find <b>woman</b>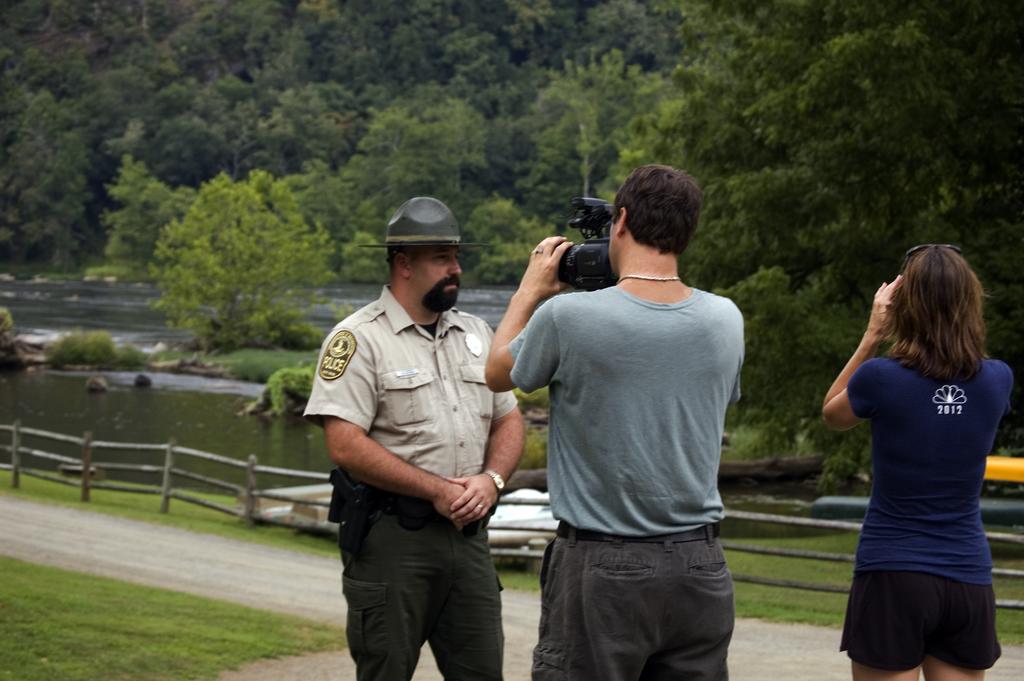
box(818, 250, 1023, 680)
